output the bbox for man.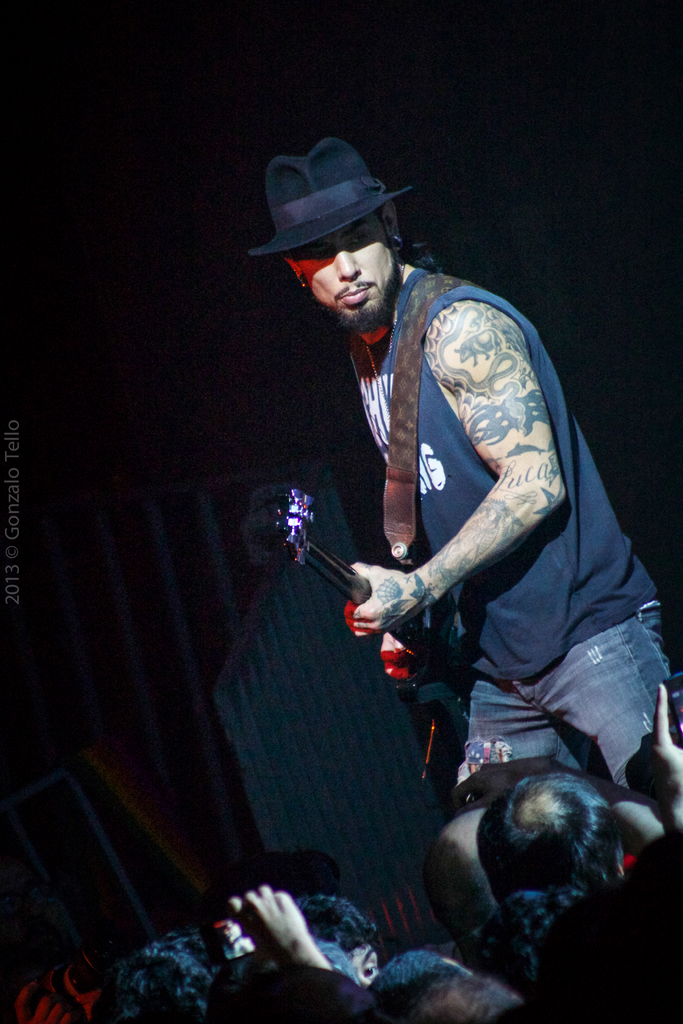
(197,134,682,799).
